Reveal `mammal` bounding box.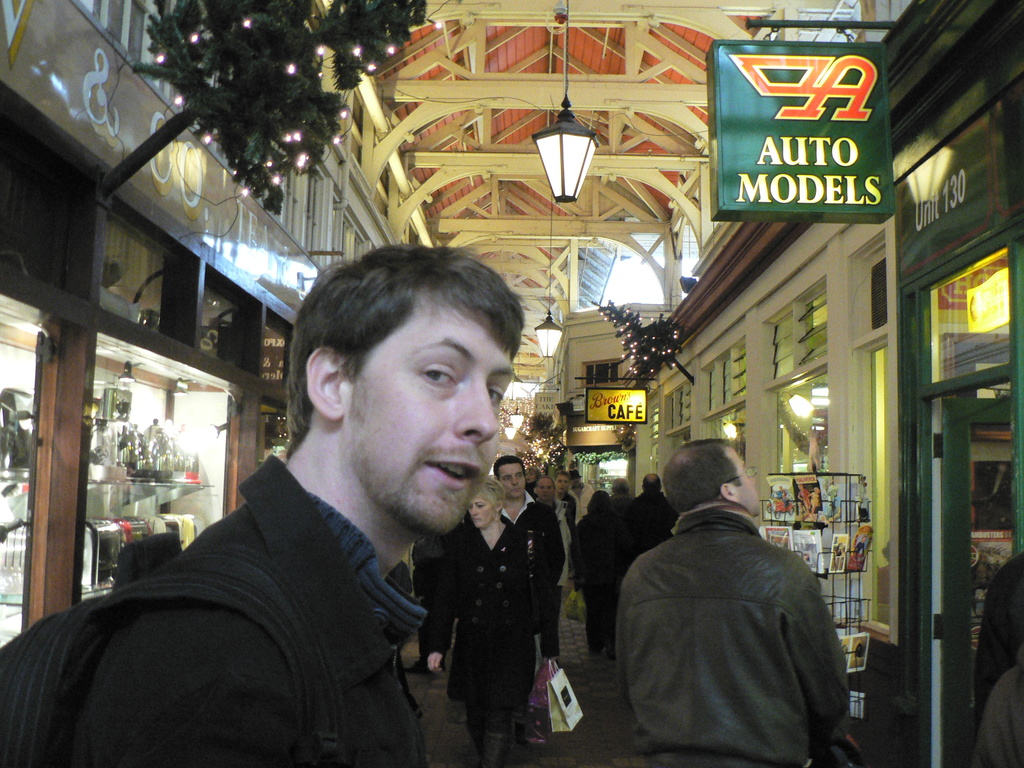
Revealed: 65,243,529,767.
